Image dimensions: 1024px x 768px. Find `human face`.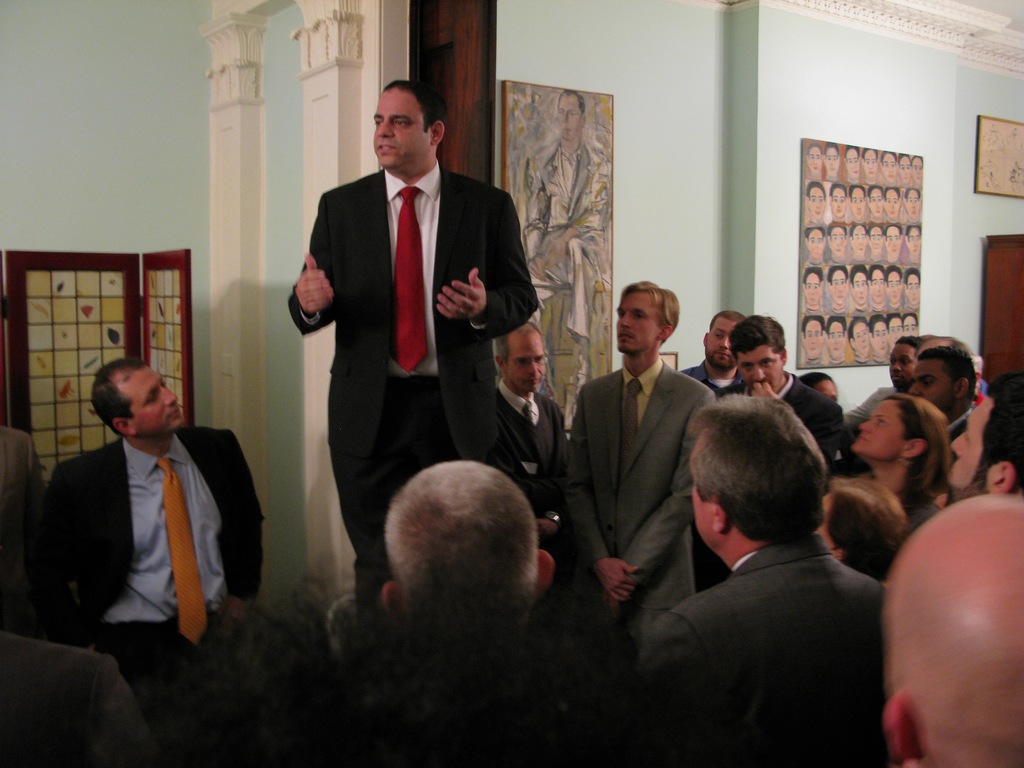
rect(829, 186, 850, 221).
